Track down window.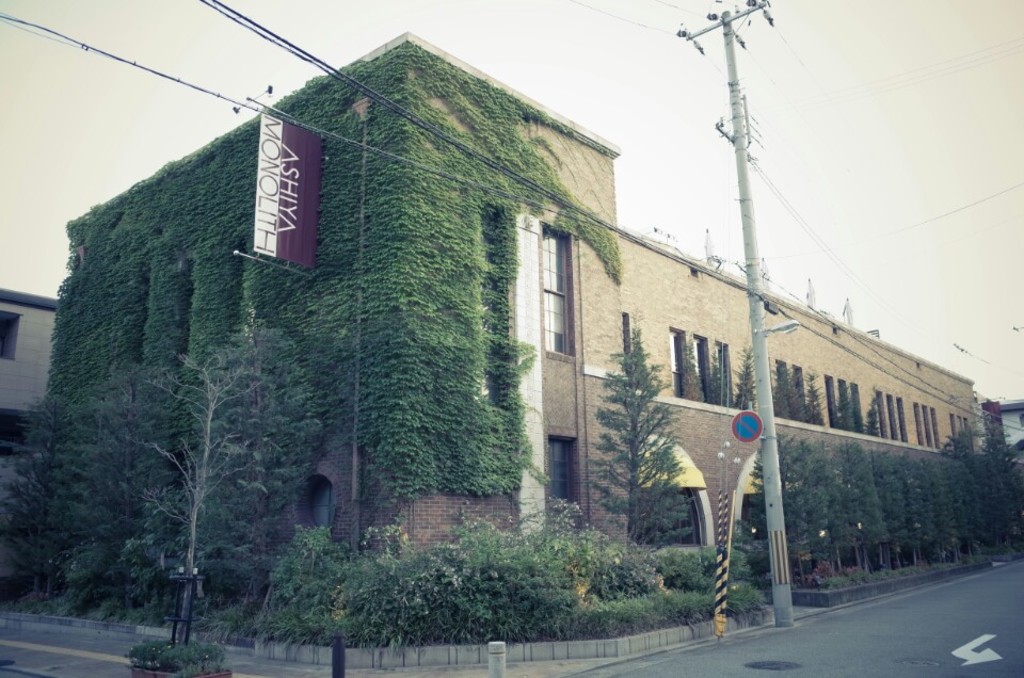
Tracked to x1=693, y1=337, x2=707, y2=405.
